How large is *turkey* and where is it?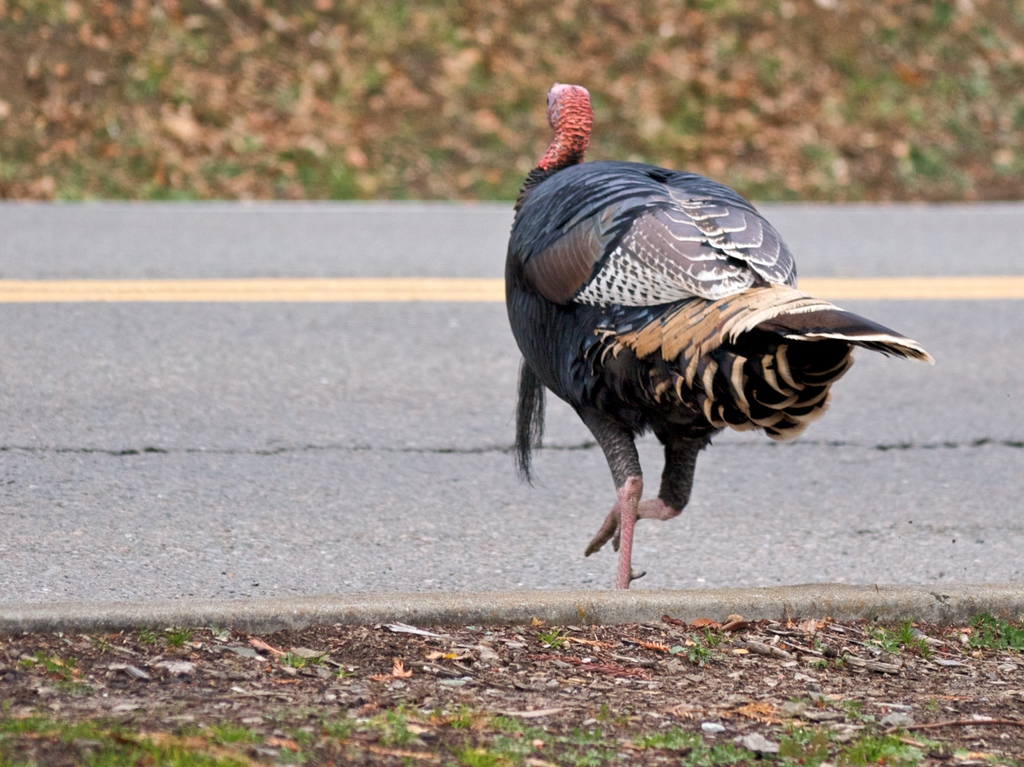
Bounding box: [502,82,938,593].
